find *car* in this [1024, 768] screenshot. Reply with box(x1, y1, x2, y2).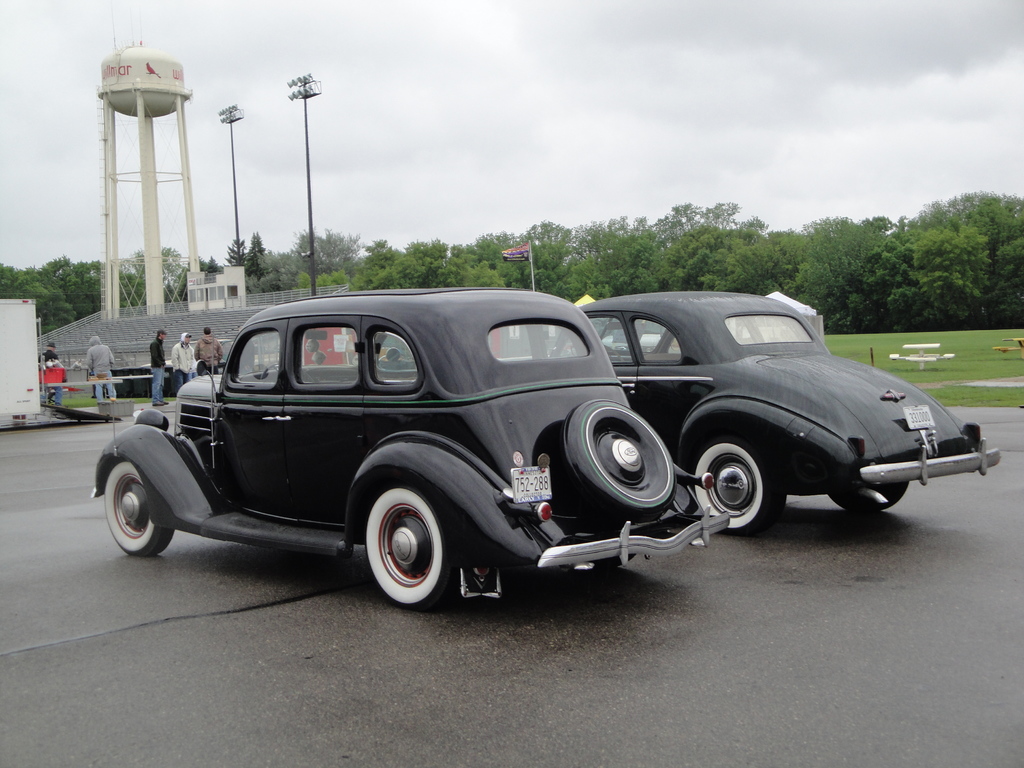
box(90, 290, 729, 607).
